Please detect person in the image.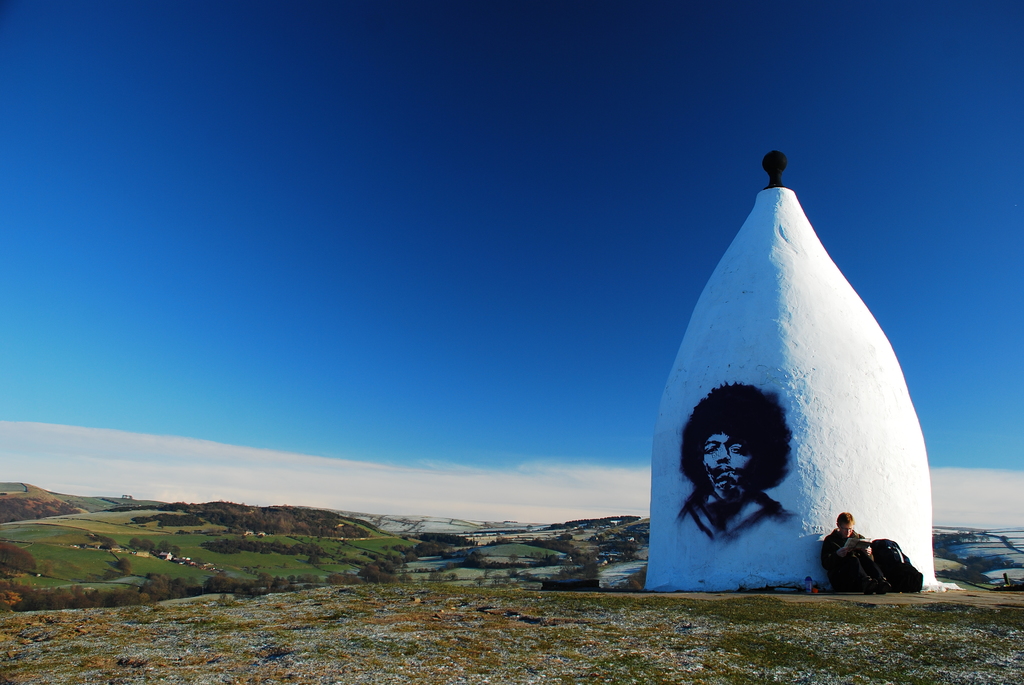
[x1=820, y1=510, x2=892, y2=594].
